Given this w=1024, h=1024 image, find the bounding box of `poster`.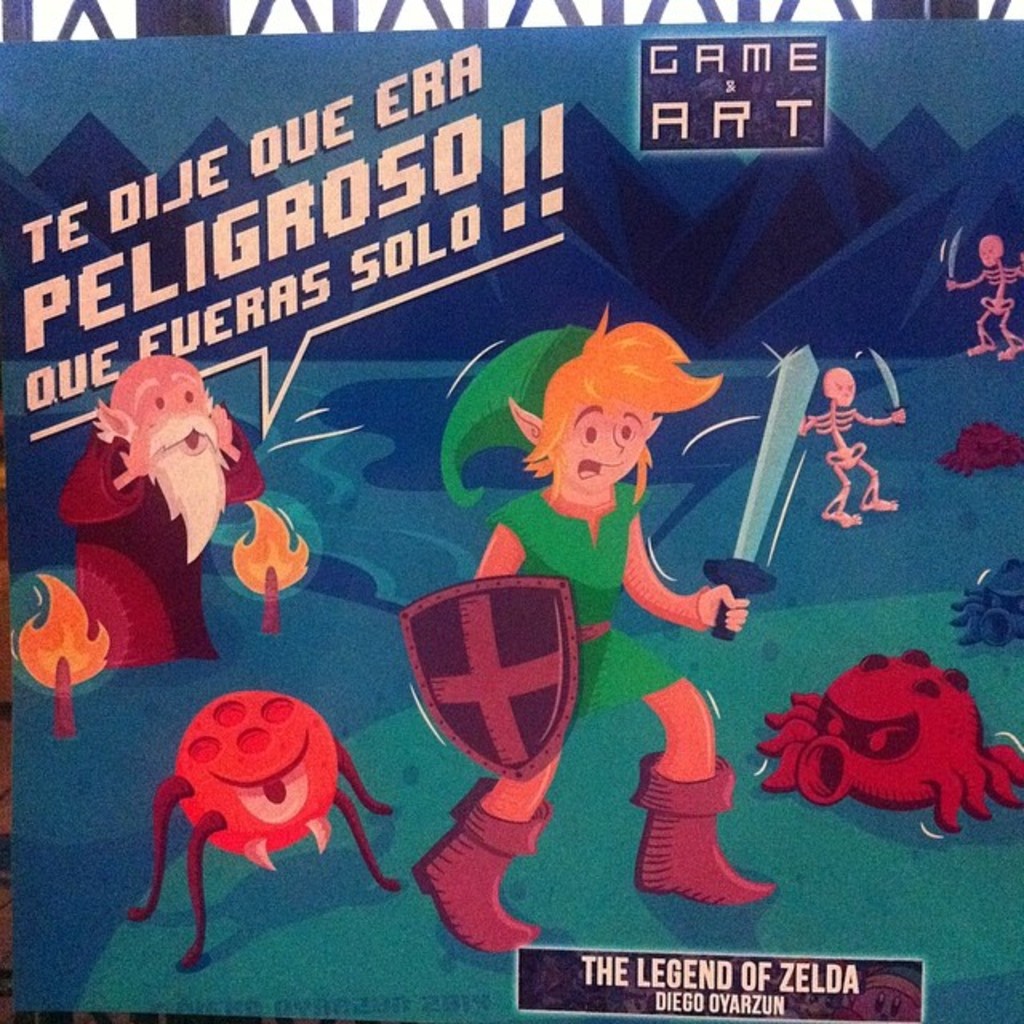
bbox=(0, 0, 1022, 1022).
